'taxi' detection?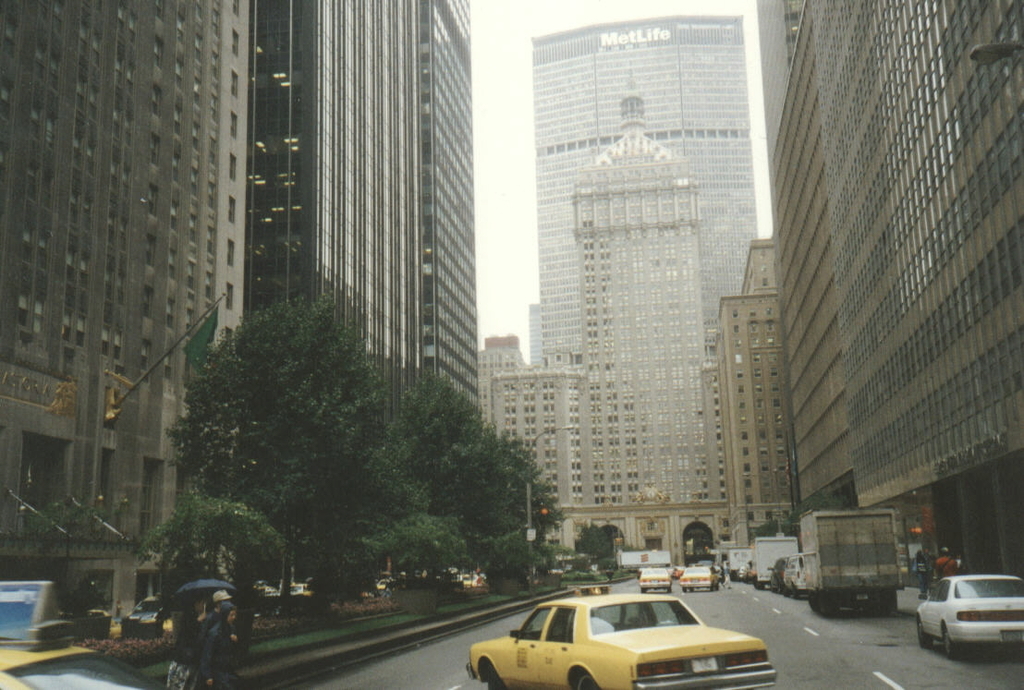
x1=114 y1=596 x2=187 y2=638
